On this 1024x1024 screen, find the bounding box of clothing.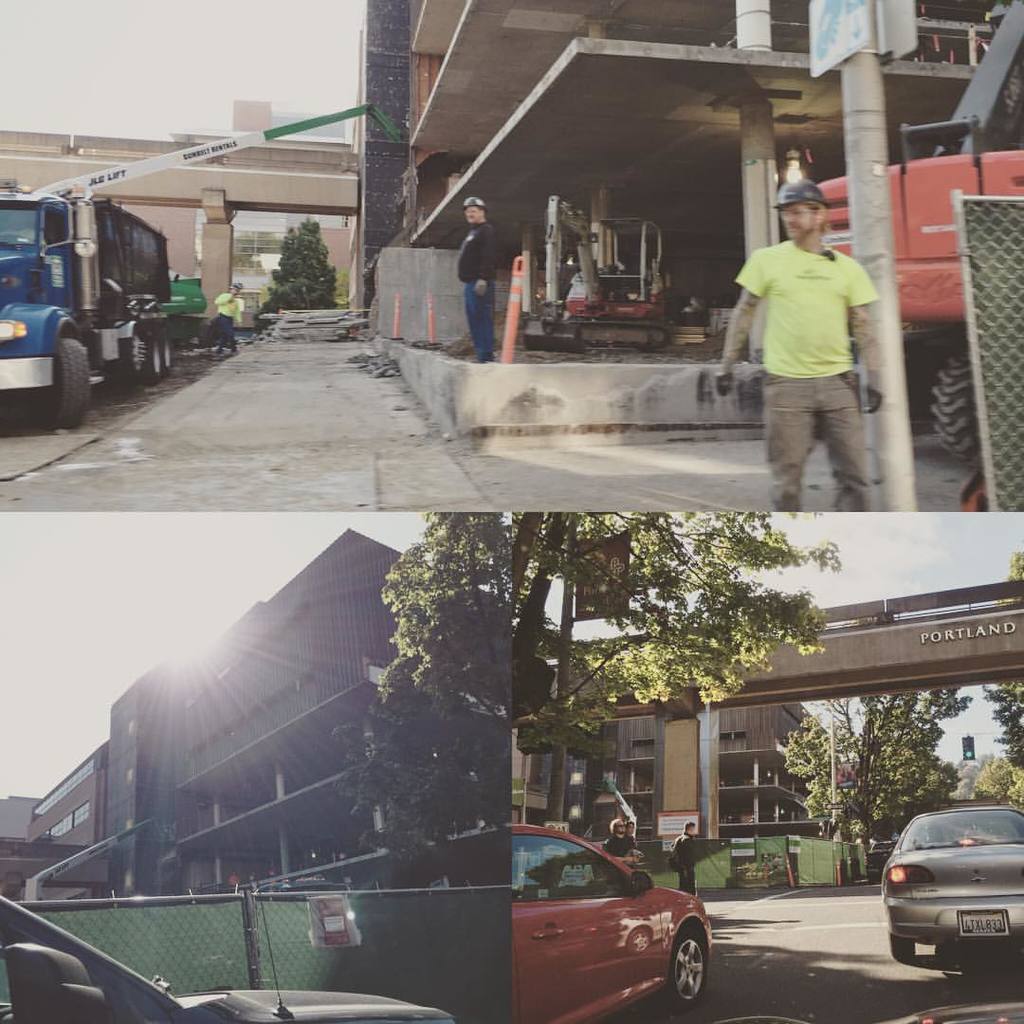
Bounding box: region(665, 836, 704, 896).
